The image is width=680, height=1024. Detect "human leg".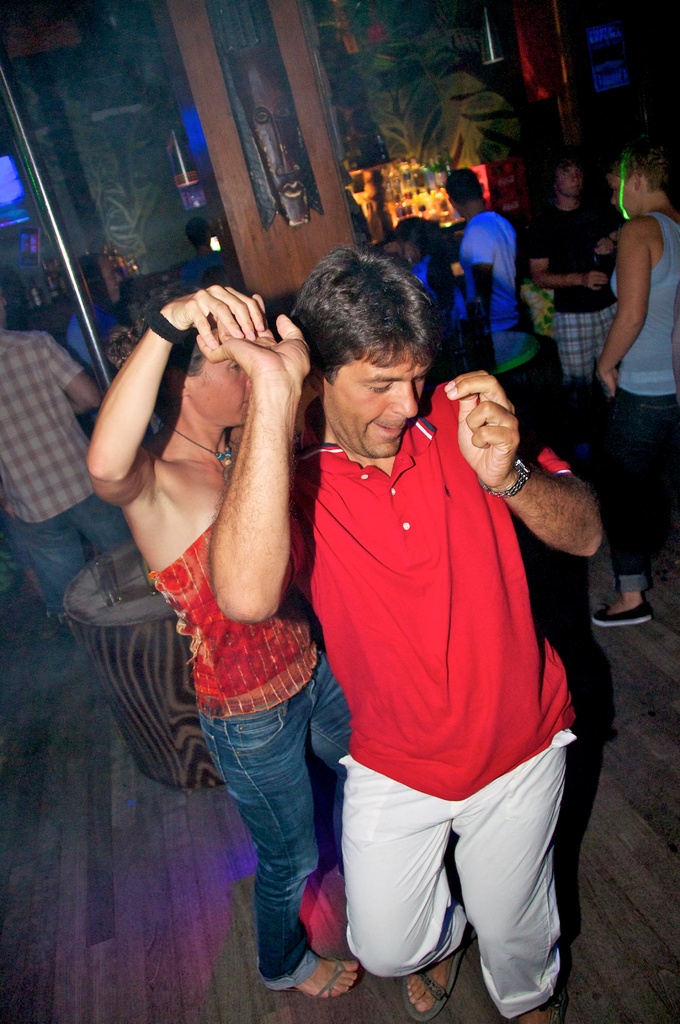
Detection: bbox=(553, 300, 603, 391).
